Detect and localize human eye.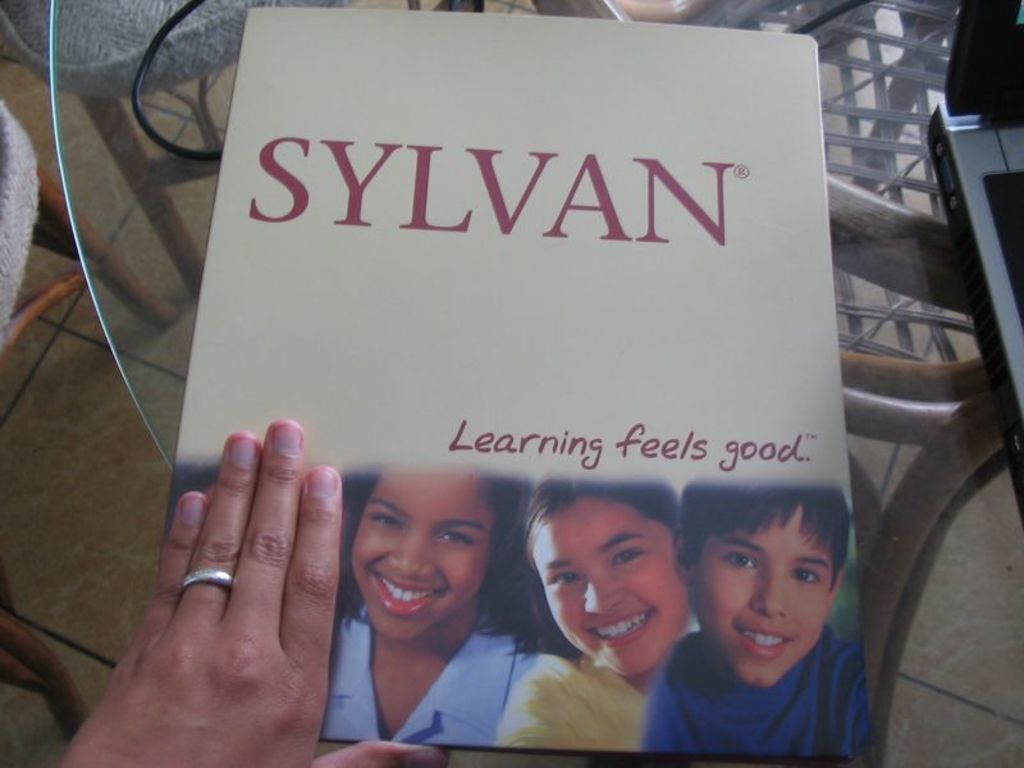
Localized at (362,509,407,530).
